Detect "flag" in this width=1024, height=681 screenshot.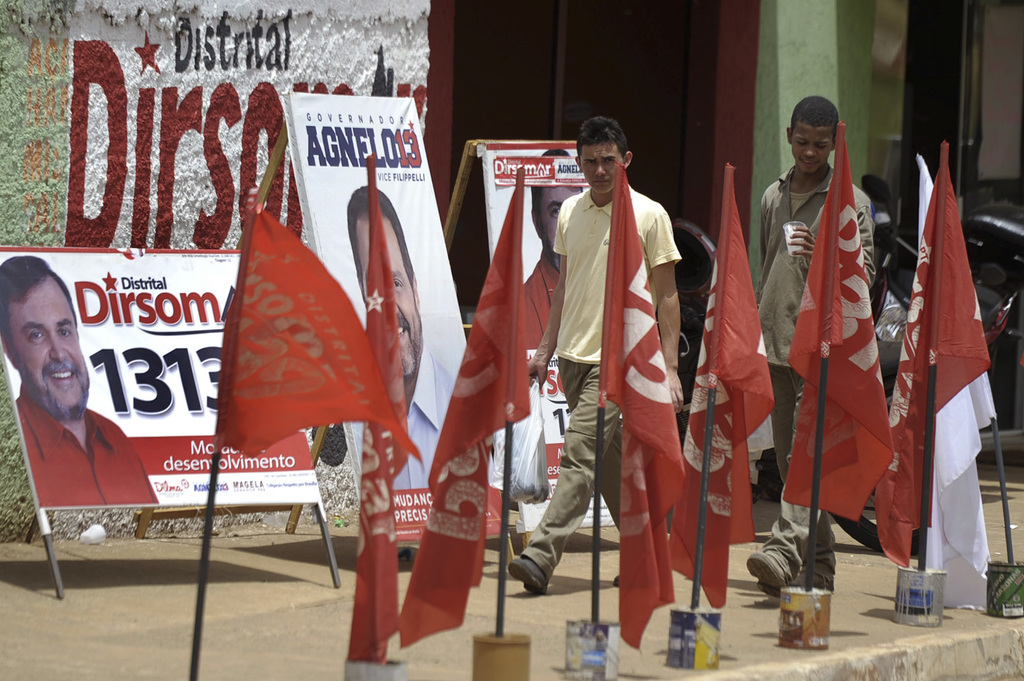
Detection: [left=680, top=153, right=780, bottom=616].
